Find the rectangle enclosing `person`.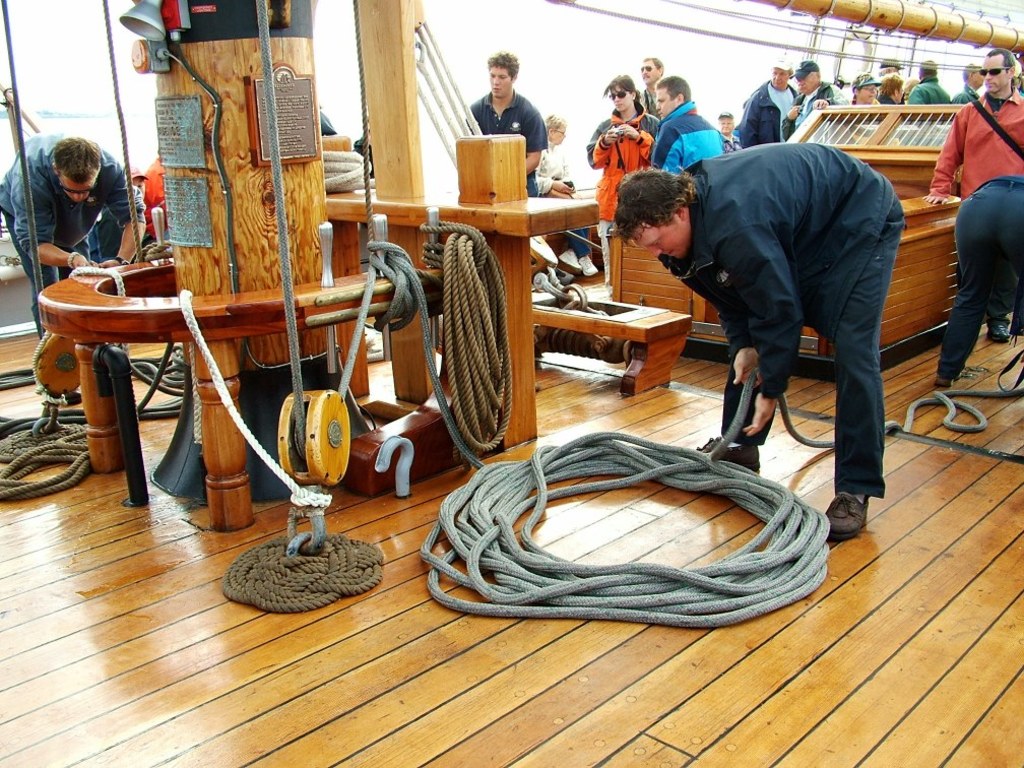
<region>731, 57, 804, 147</region>.
